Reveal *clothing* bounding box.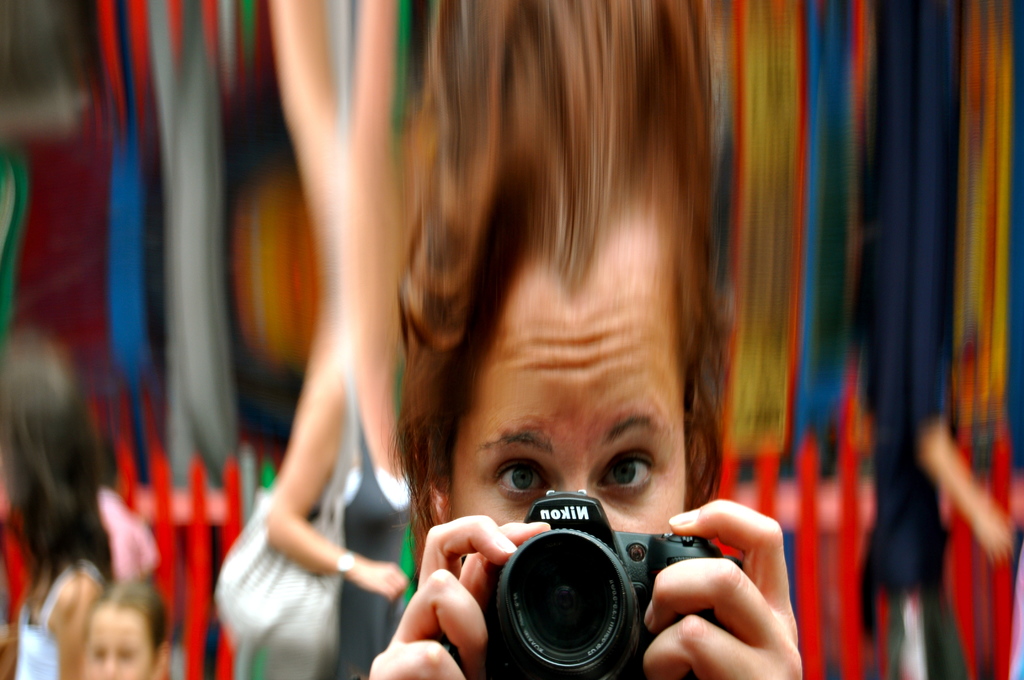
Revealed: bbox=(323, 387, 410, 679).
